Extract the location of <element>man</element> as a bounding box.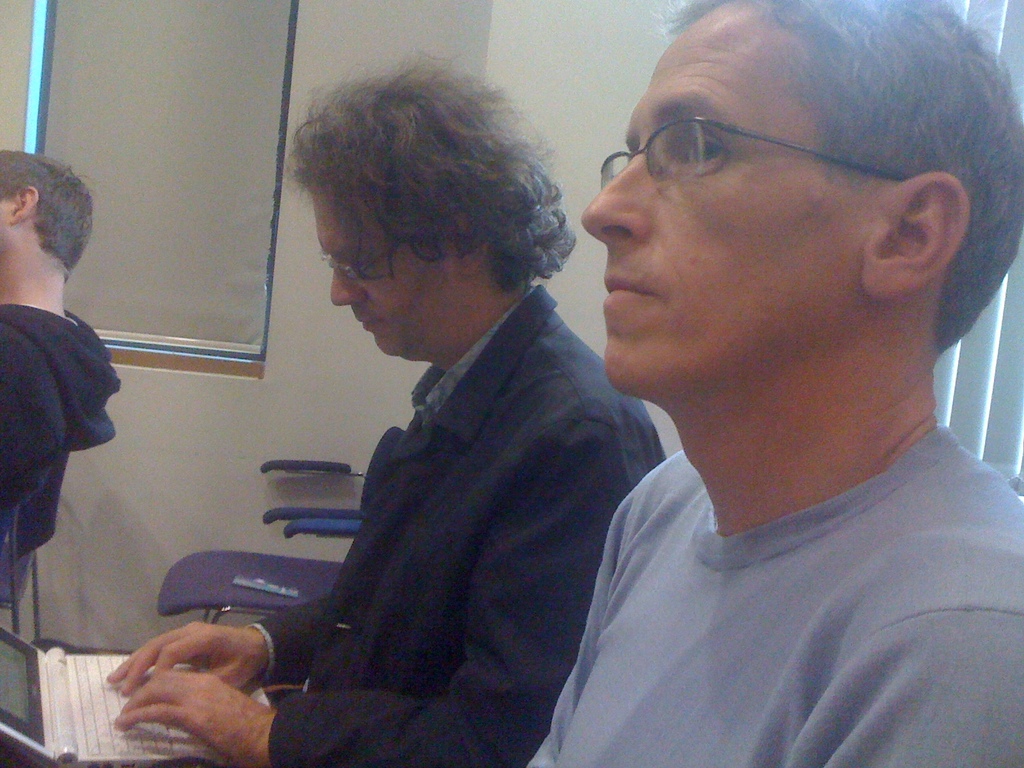
0 130 126 751.
